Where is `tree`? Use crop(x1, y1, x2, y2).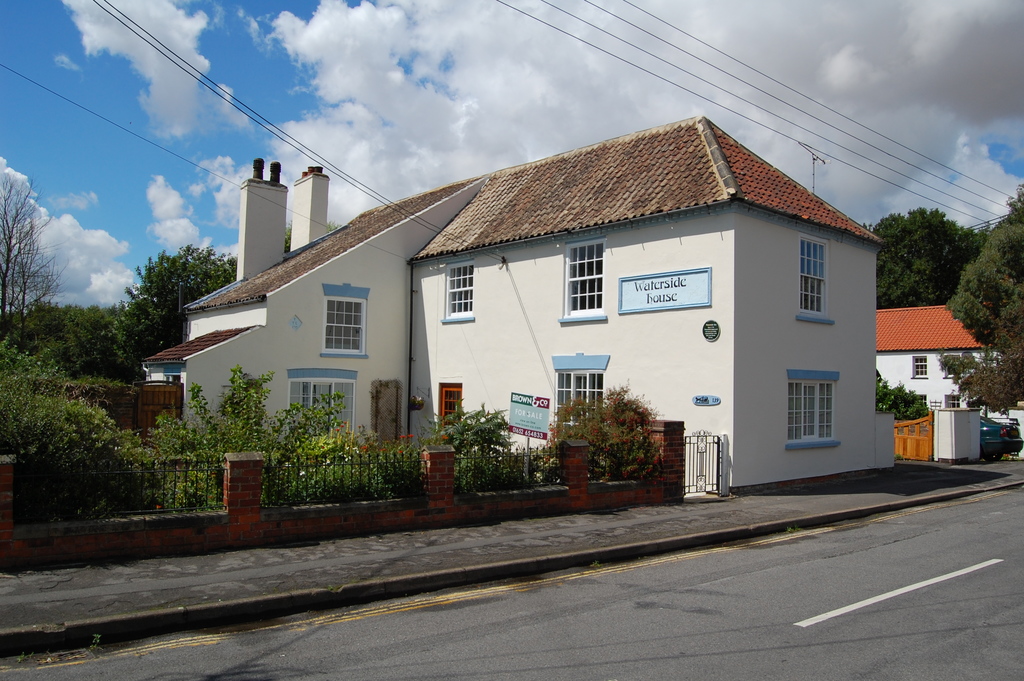
crop(556, 379, 692, 491).
